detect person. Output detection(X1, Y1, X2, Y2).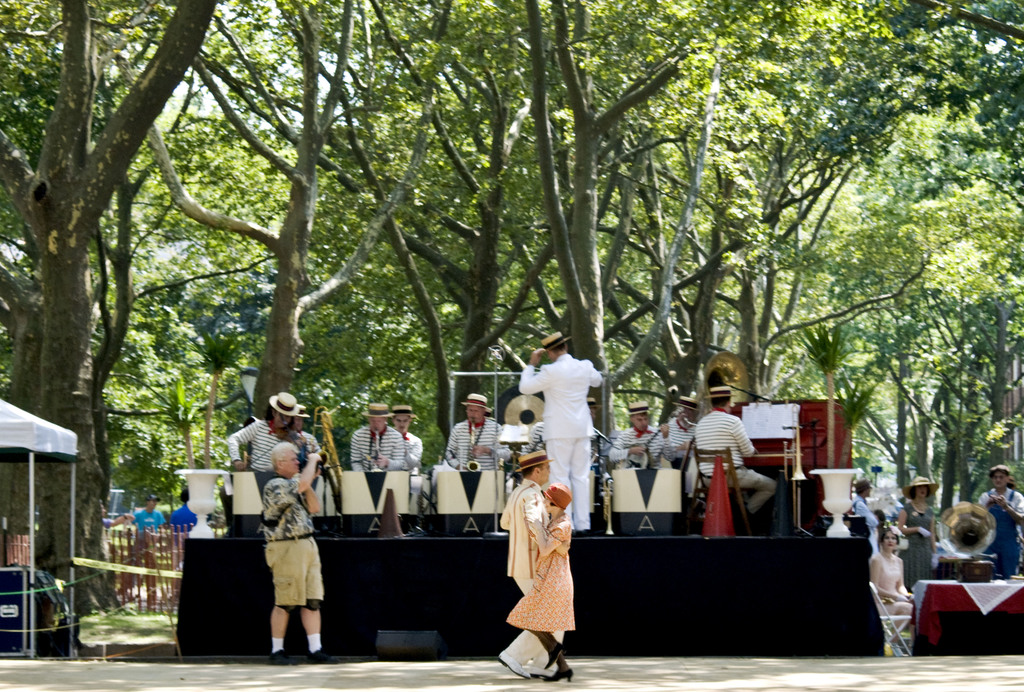
detection(505, 484, 579, 678).
